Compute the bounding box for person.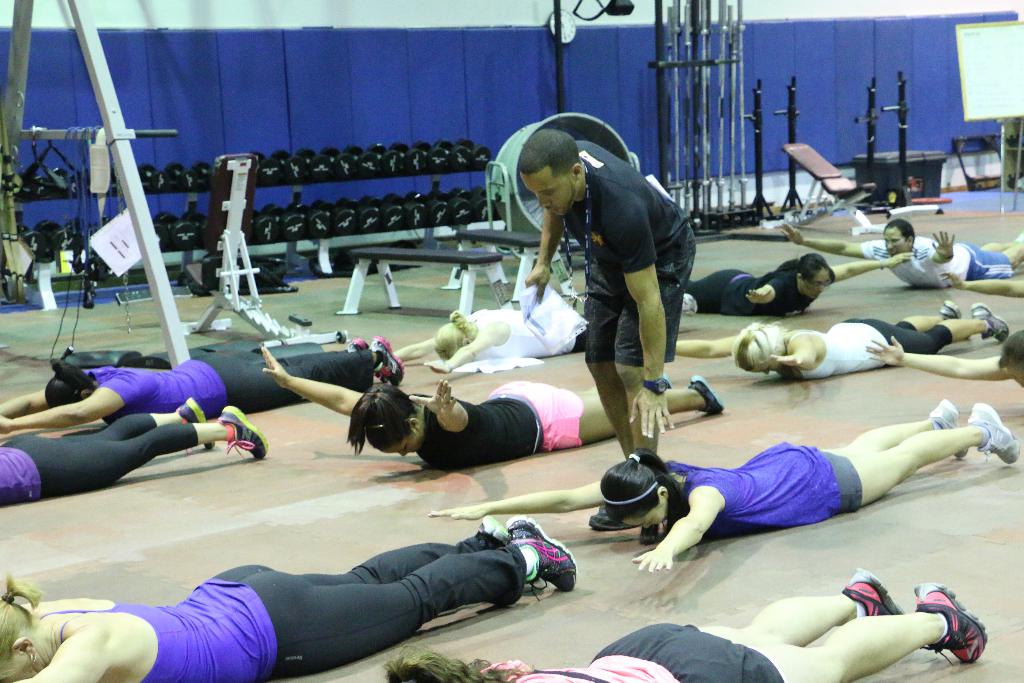
pyautogui.locateOnScreen(664, 253, 963, 328).
